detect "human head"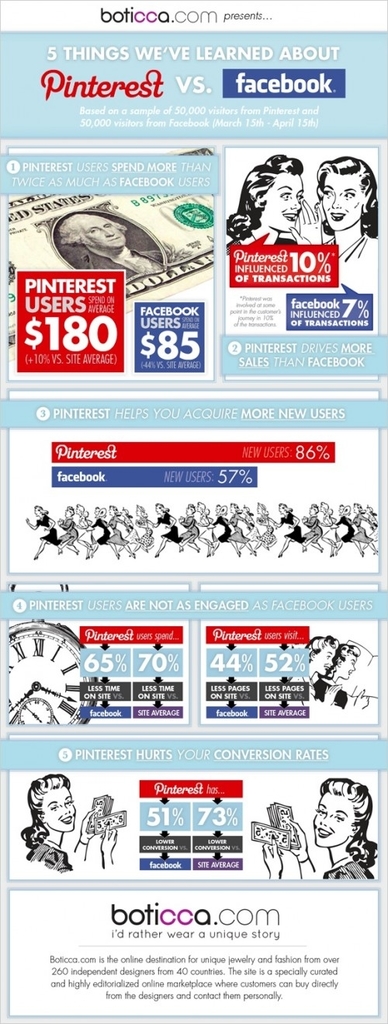
rect(313, 773, 374, 847)
